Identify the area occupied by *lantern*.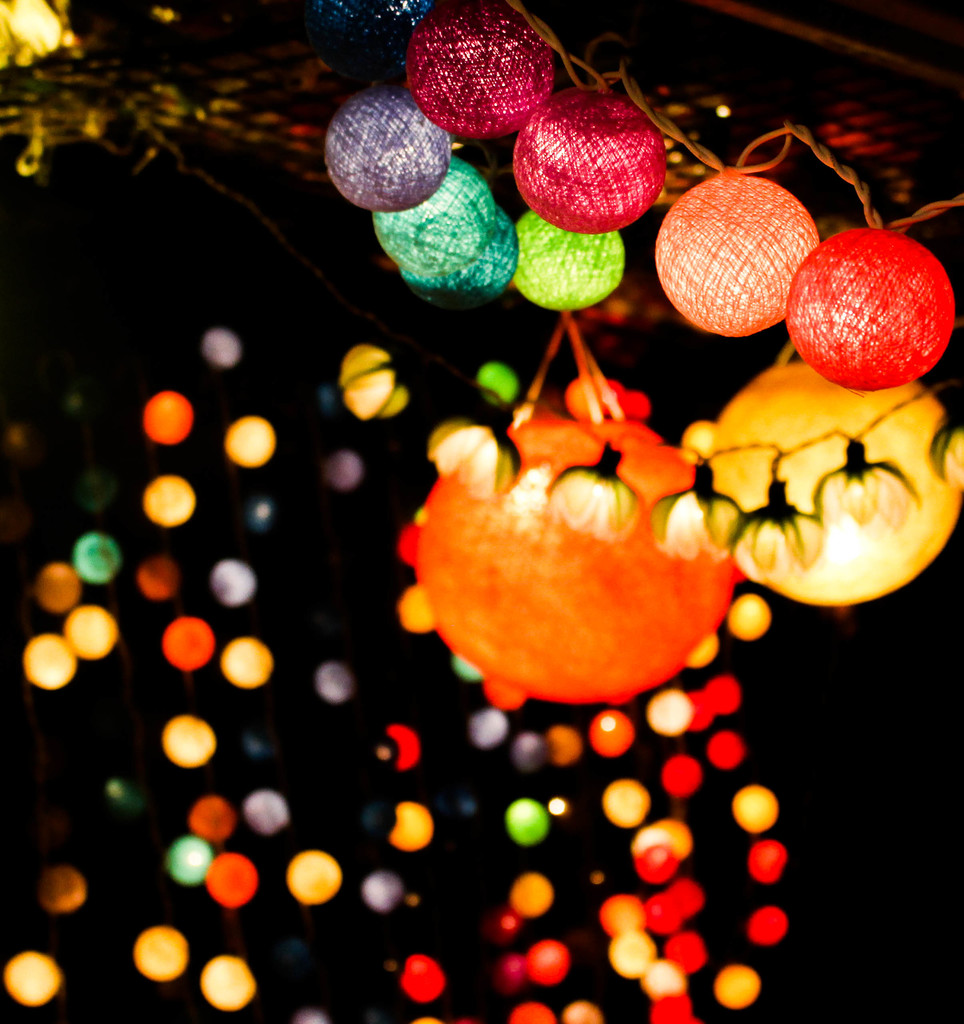
Area: pyautogui.locateOnScreen(169, 835, 213, 886).
